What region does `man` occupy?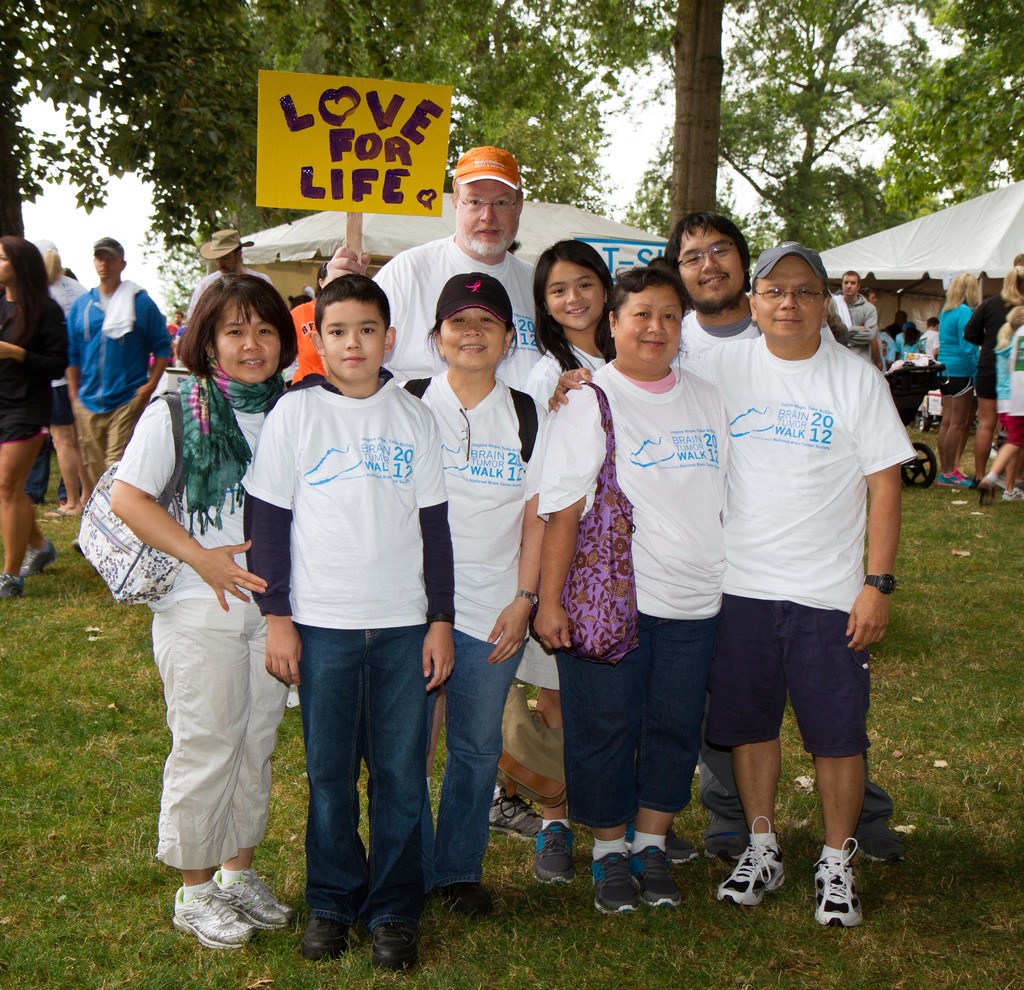
{"x1": 188, "y1": 224, "x2": 279, "y2": 314}.
